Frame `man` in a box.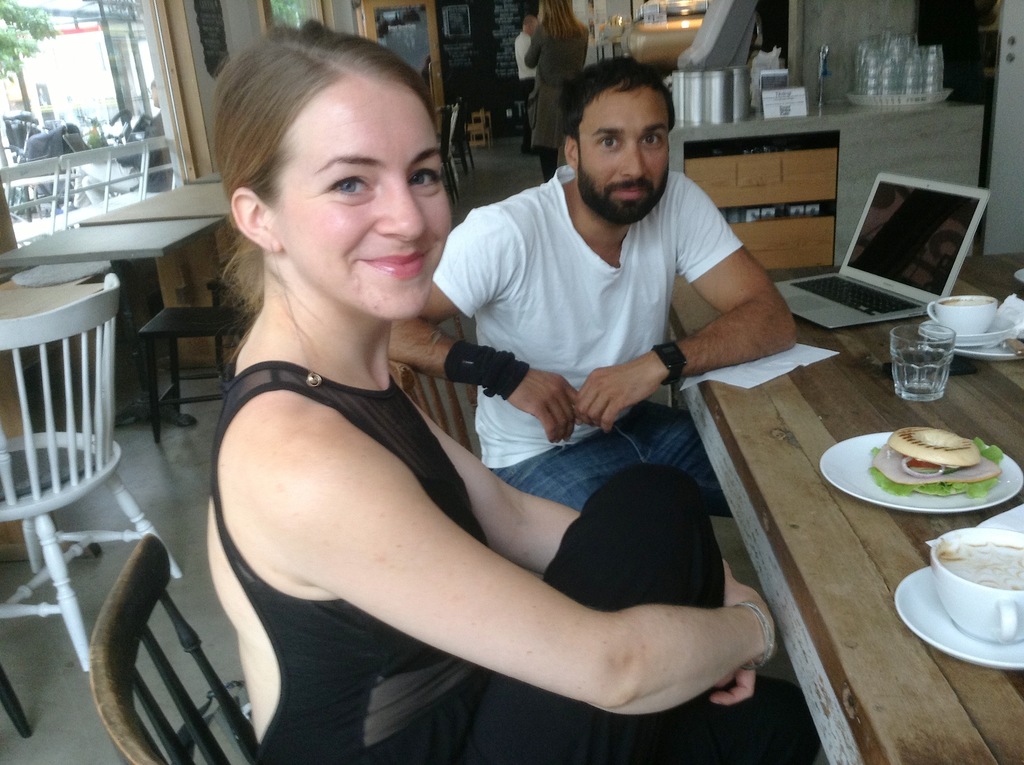
box(513, 13, 541, 154).
